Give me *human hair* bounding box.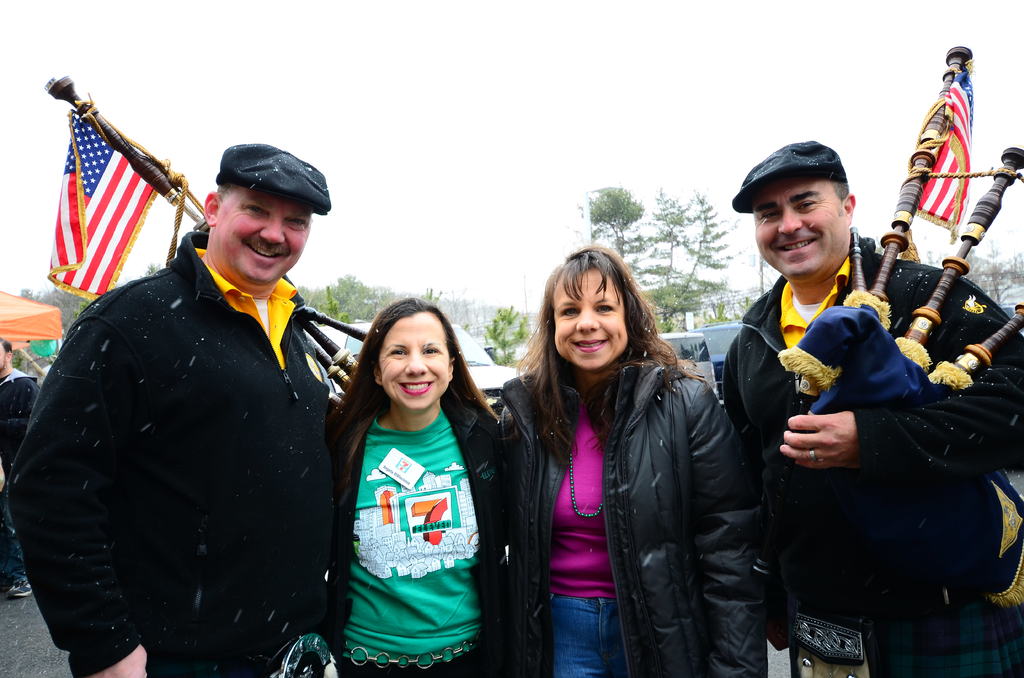
bbox=[825, 183, 852, 223].
